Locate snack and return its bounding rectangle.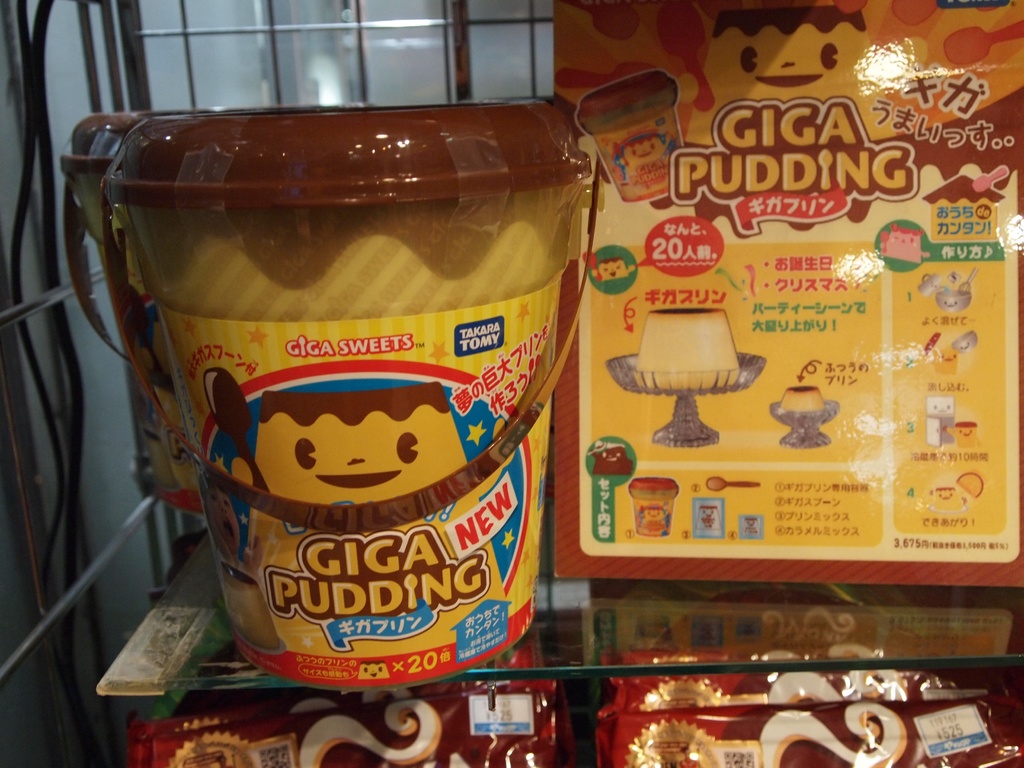
select_region(780, 387, 824, 413).
